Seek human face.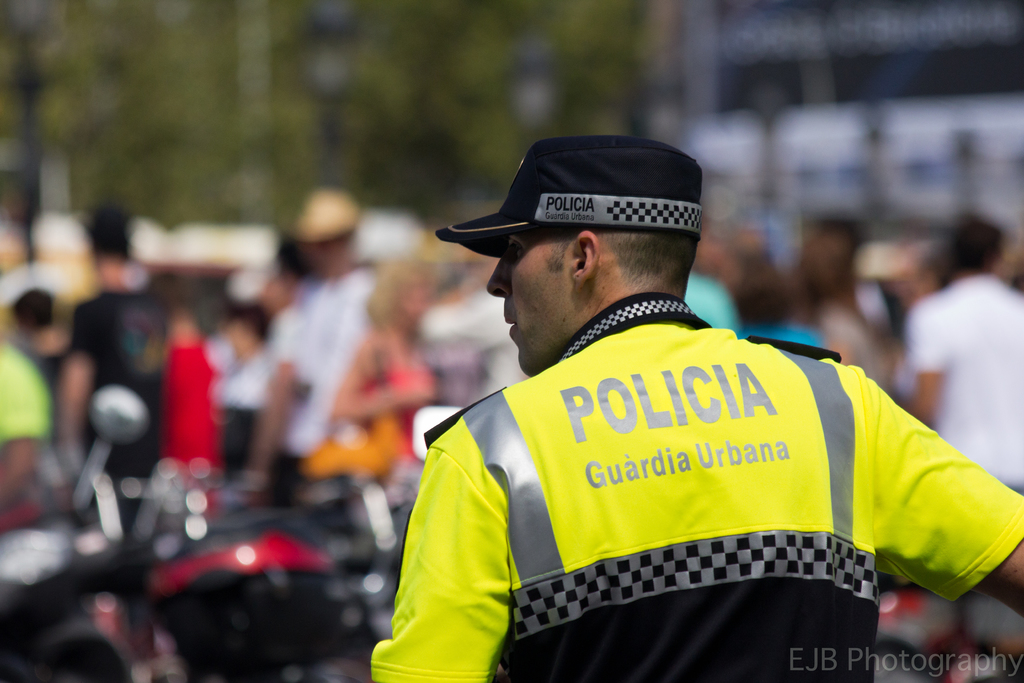
(484,223,573,377).
